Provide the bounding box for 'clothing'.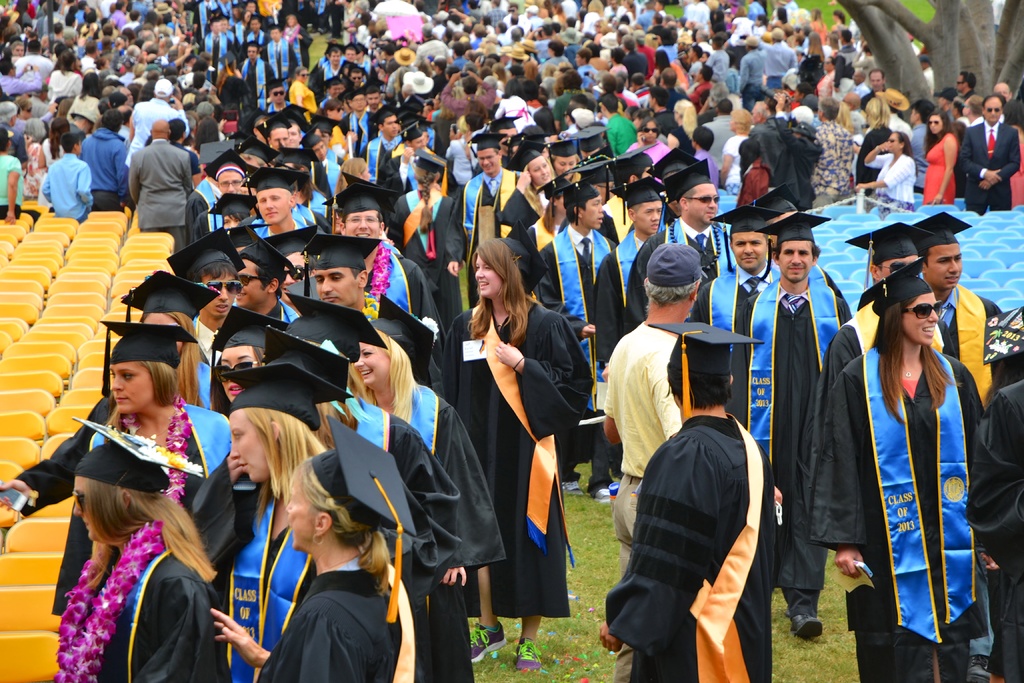
<bbox>436, 81, 503, 137</bbox>.
